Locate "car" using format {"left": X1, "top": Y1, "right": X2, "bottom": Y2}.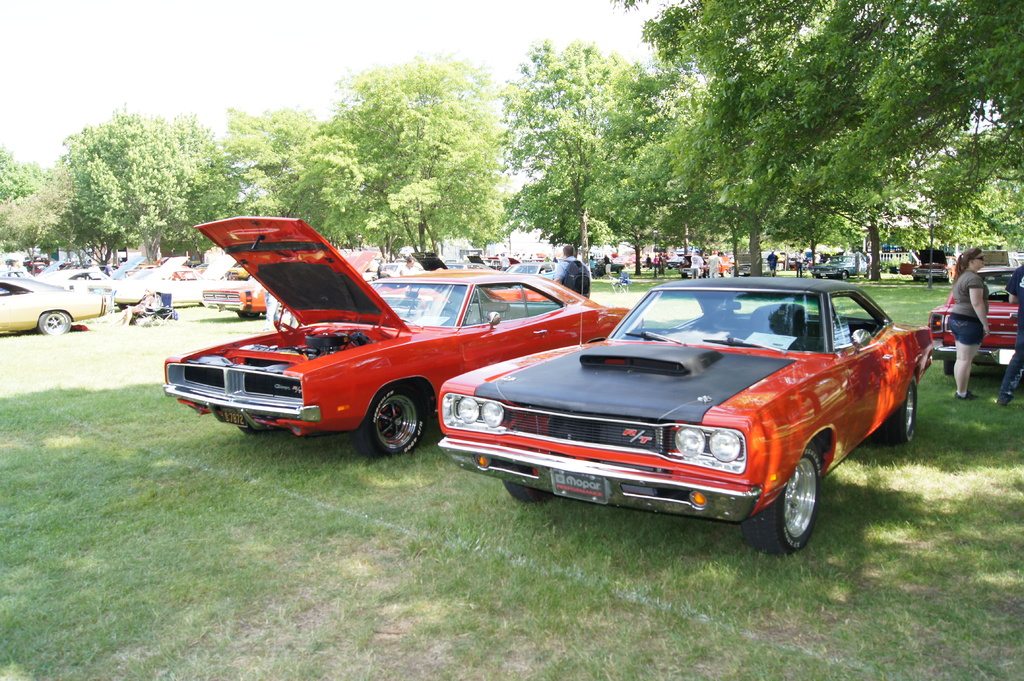
{"left": 164, "top": 217, "right": 629, "bottom": 458}.
